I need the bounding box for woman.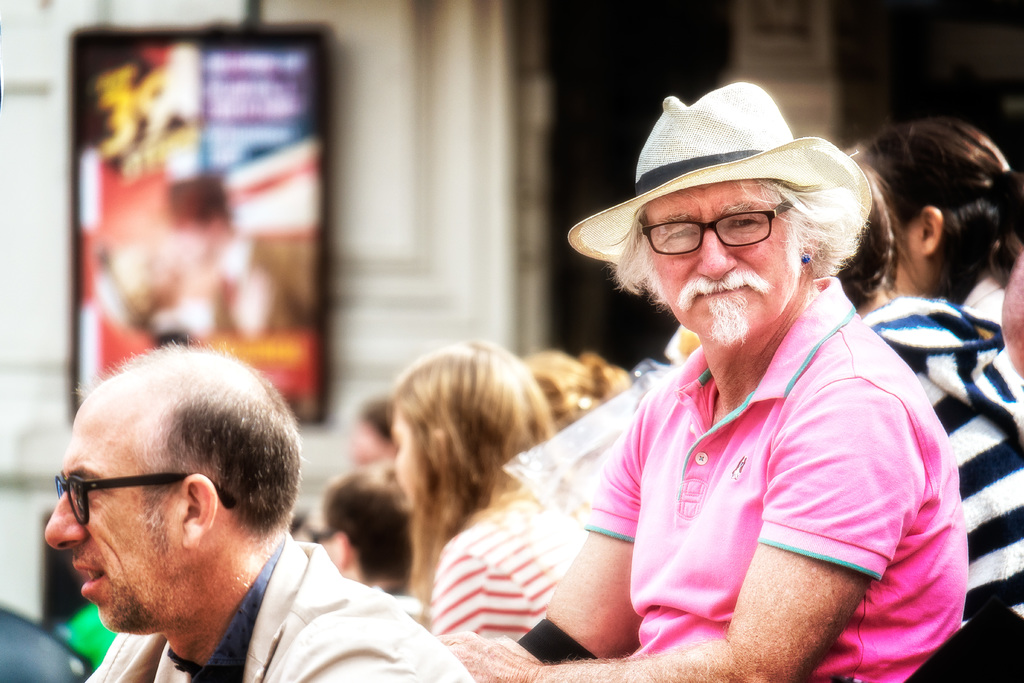
Here it is: region(830, 158, 1023, 630).
